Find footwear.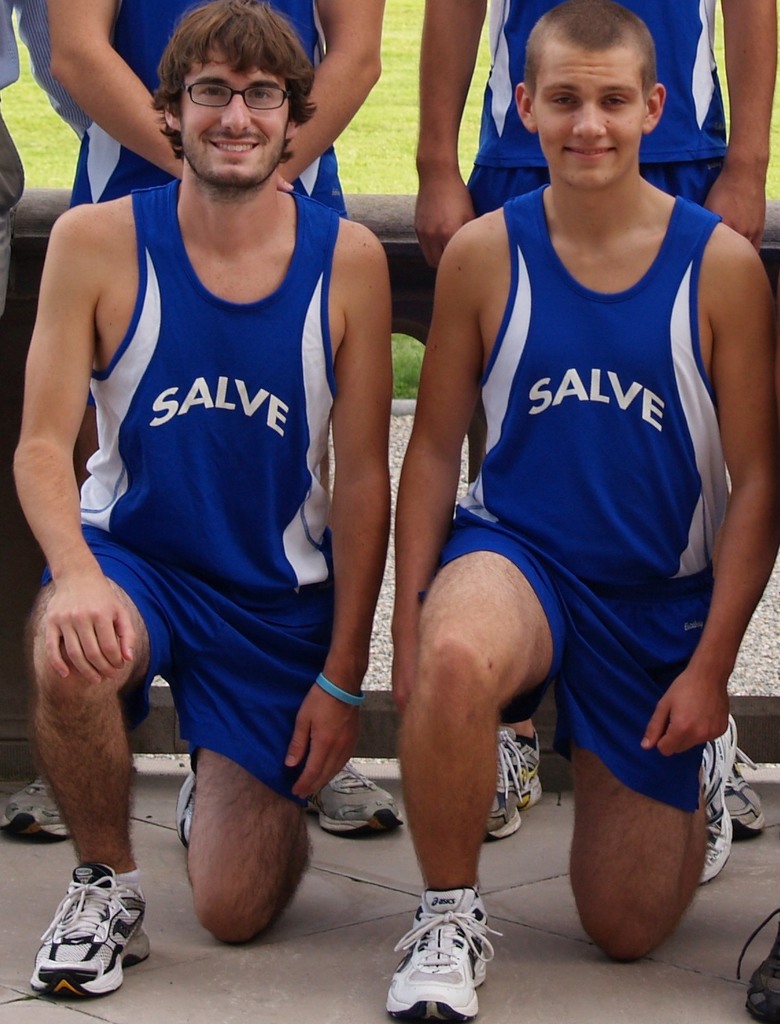
<bbox>725, 750, 768, 841</bbox>.
